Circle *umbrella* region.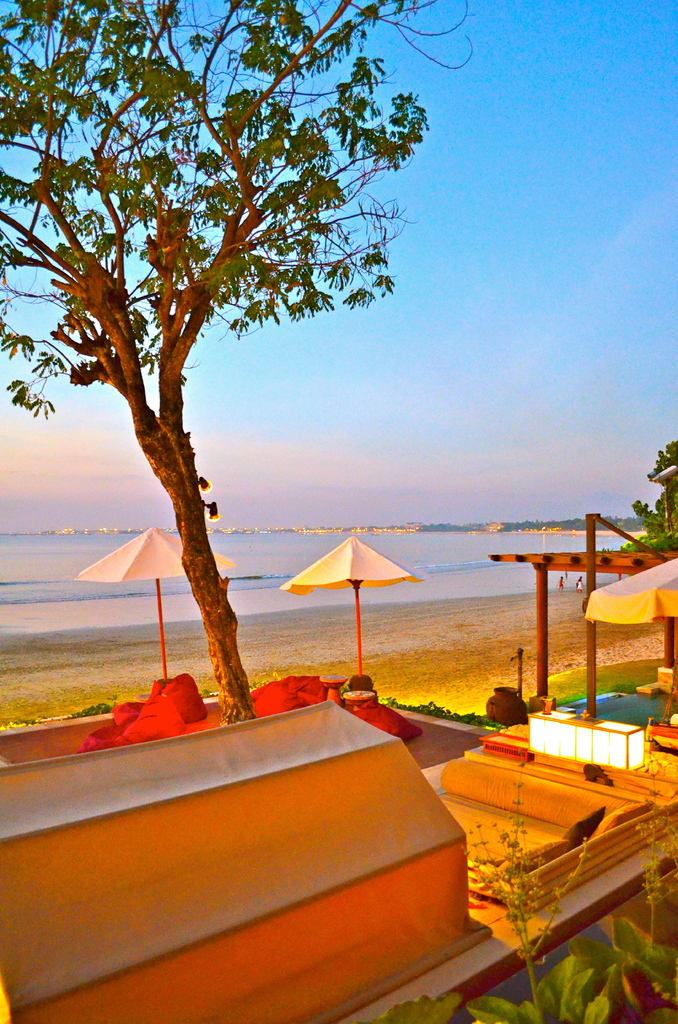
Region: box=[275, 533, 422, 680].
